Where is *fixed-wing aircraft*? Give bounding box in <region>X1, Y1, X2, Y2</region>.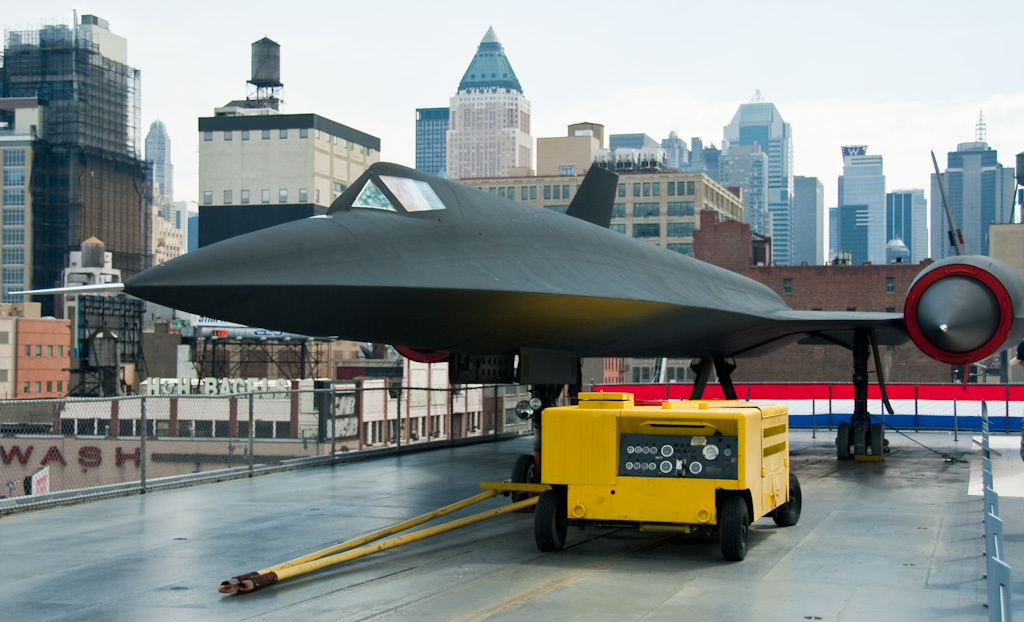
<region>11, 157, 1023, 511</region>.
